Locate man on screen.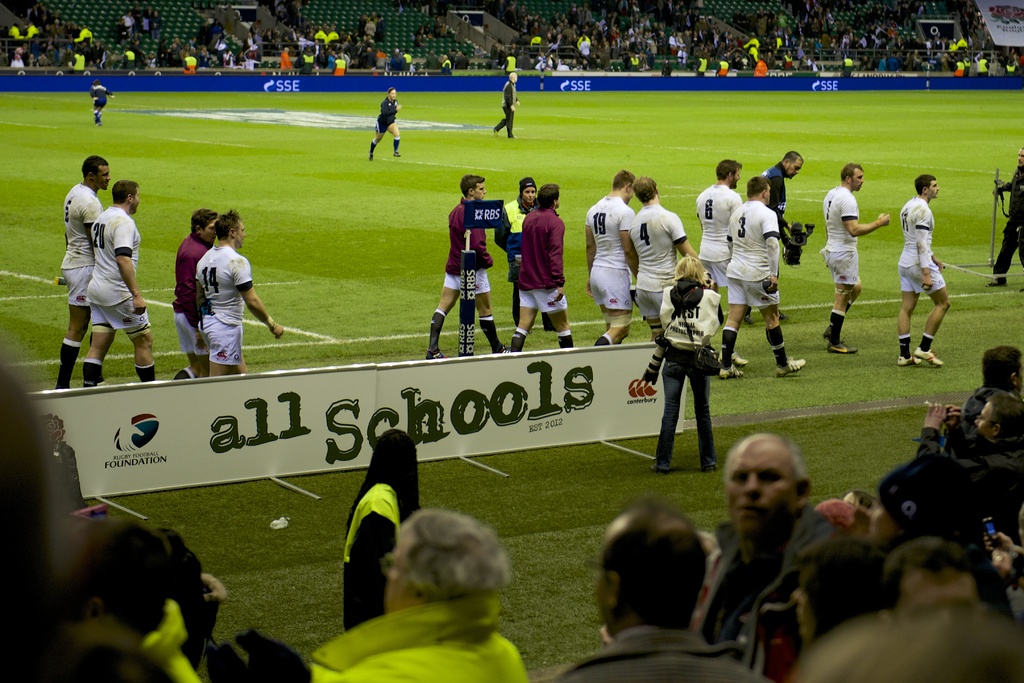
On screen at <box>486,72,521,138</box>.
